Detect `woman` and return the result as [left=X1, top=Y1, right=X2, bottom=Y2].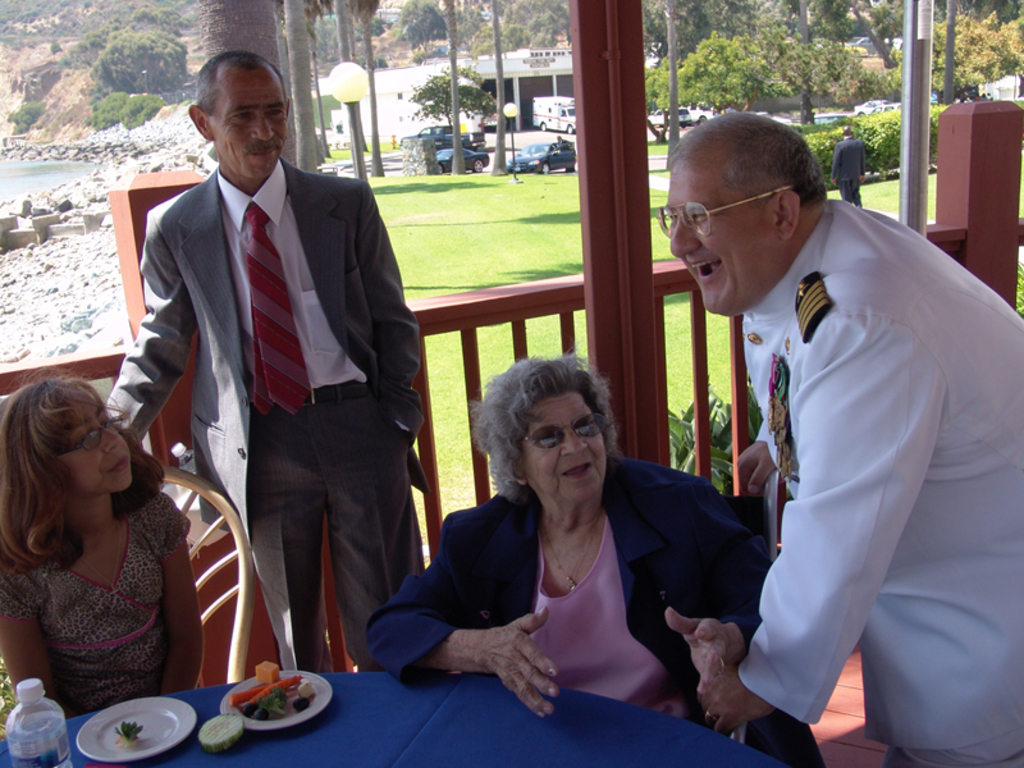
[left=0, top=362, right=209, bottom=723].
